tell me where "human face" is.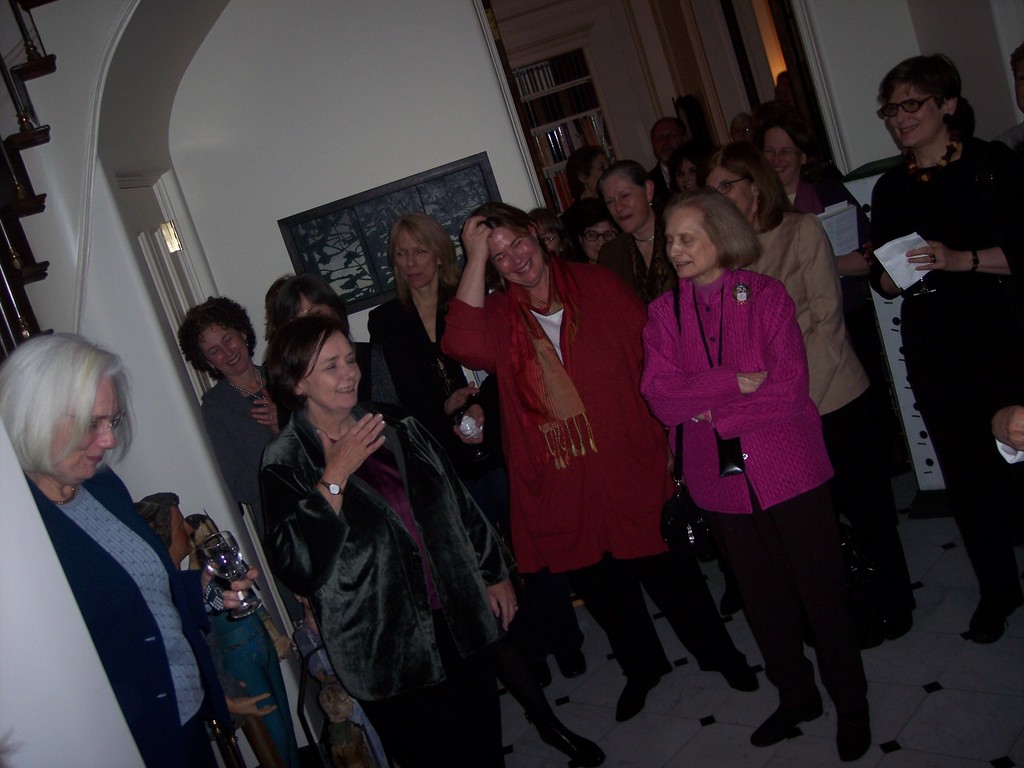
"human face" is at select_region(196, 322, 250, 378).
